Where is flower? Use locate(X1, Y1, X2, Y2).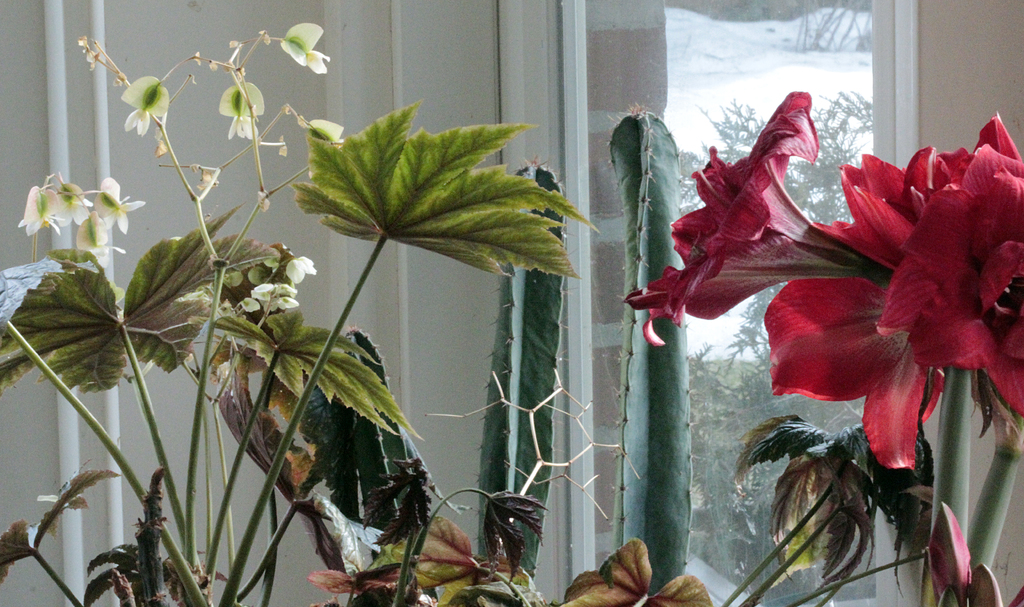
locate(299, 118, 341, 140).
